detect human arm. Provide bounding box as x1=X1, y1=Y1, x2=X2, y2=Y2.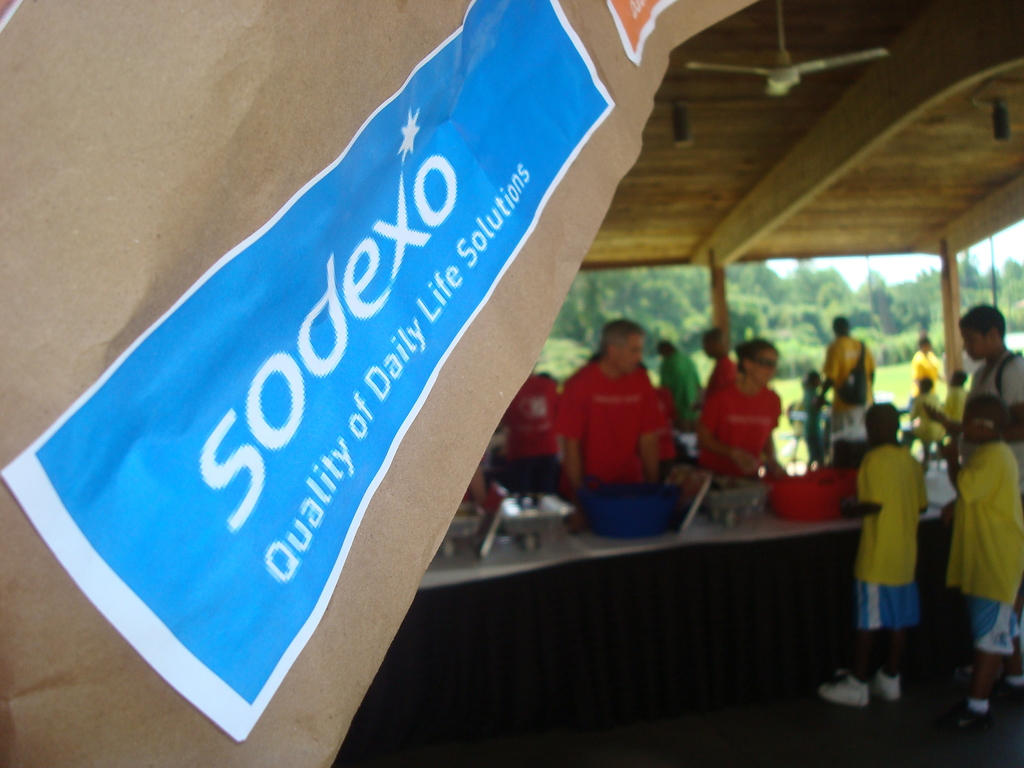
x1=918, y1=352, x2=1023, y2=440.
